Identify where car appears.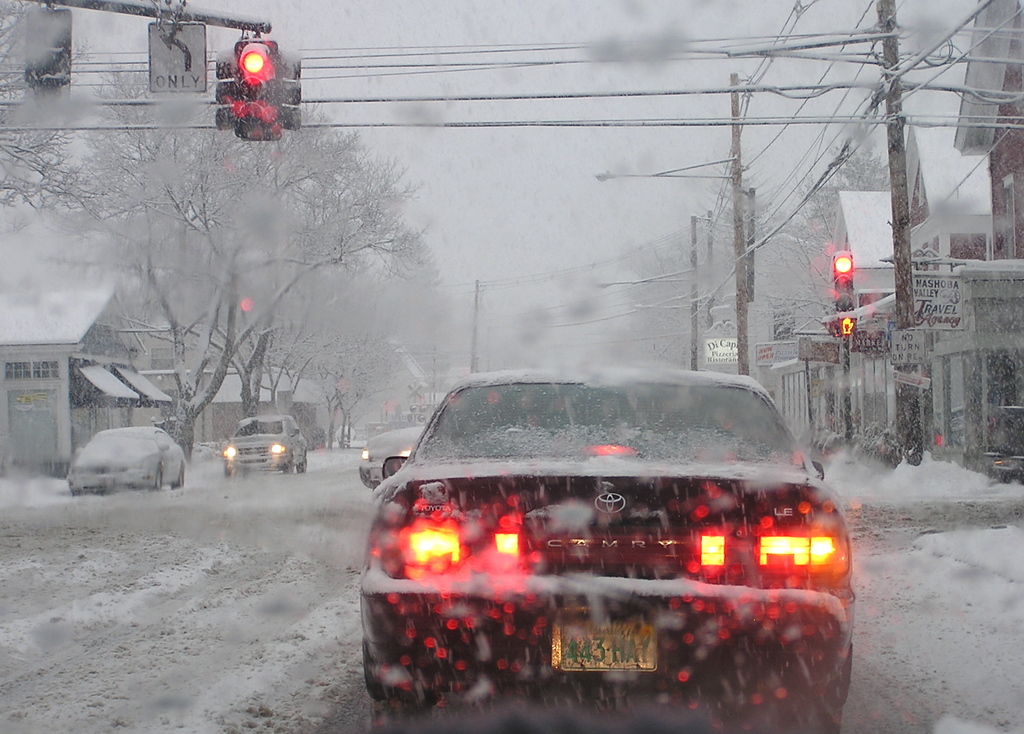
Appears at crop(351, 363, 852, 733).
